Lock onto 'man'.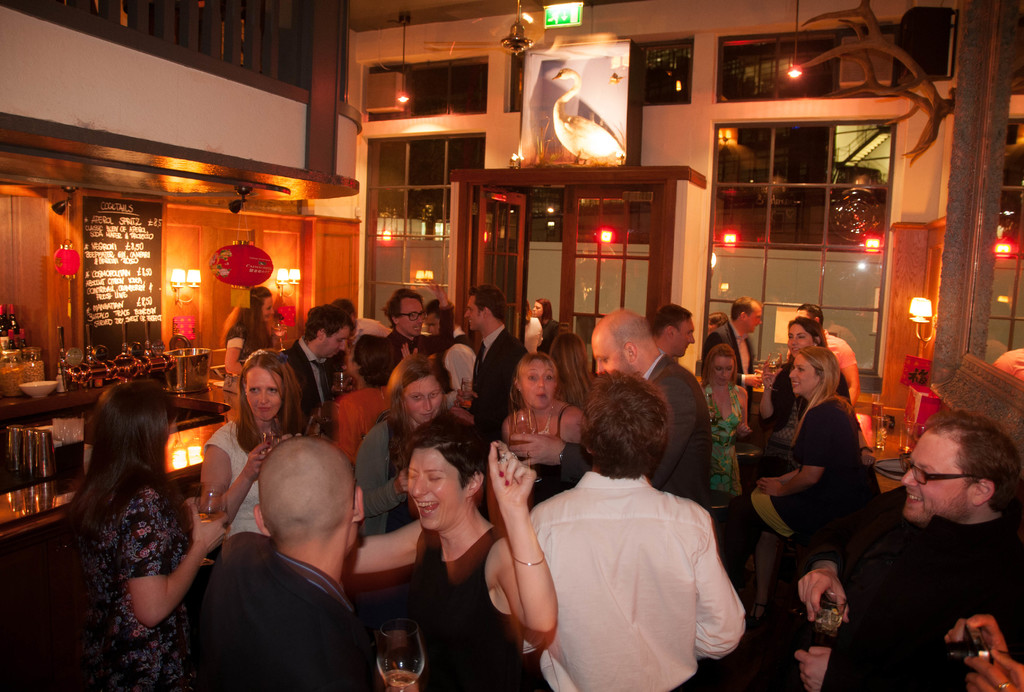
Locked: <region>648, 305, 694, 366</region>.
